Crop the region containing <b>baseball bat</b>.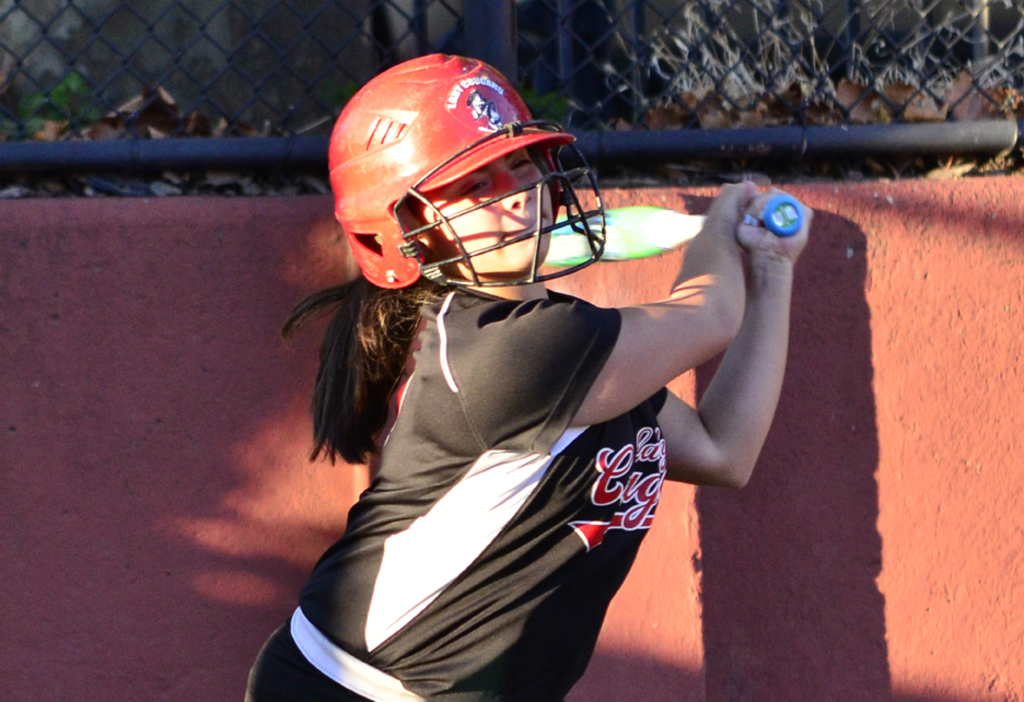
Crop region: <box>544,196,805,260</box>.
